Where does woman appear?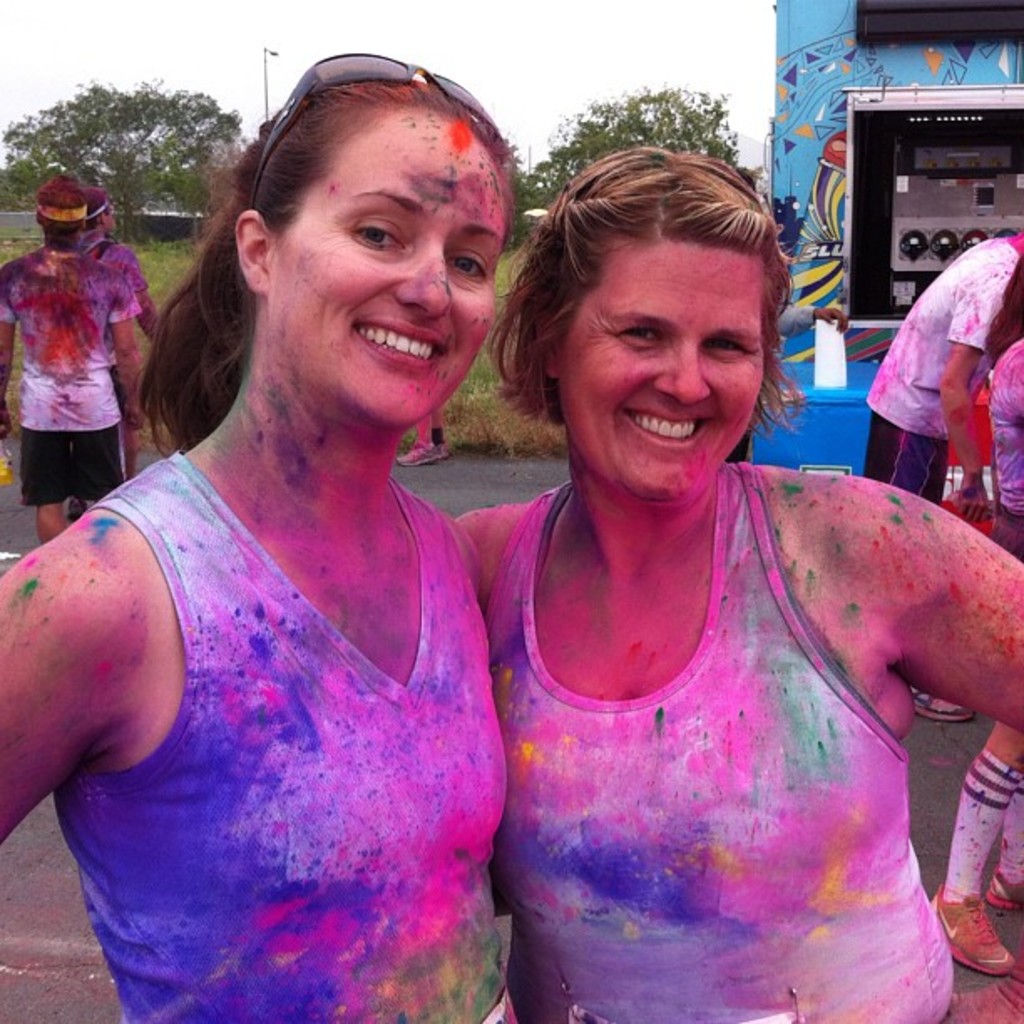
Appears at 450:142:1022:1022.
